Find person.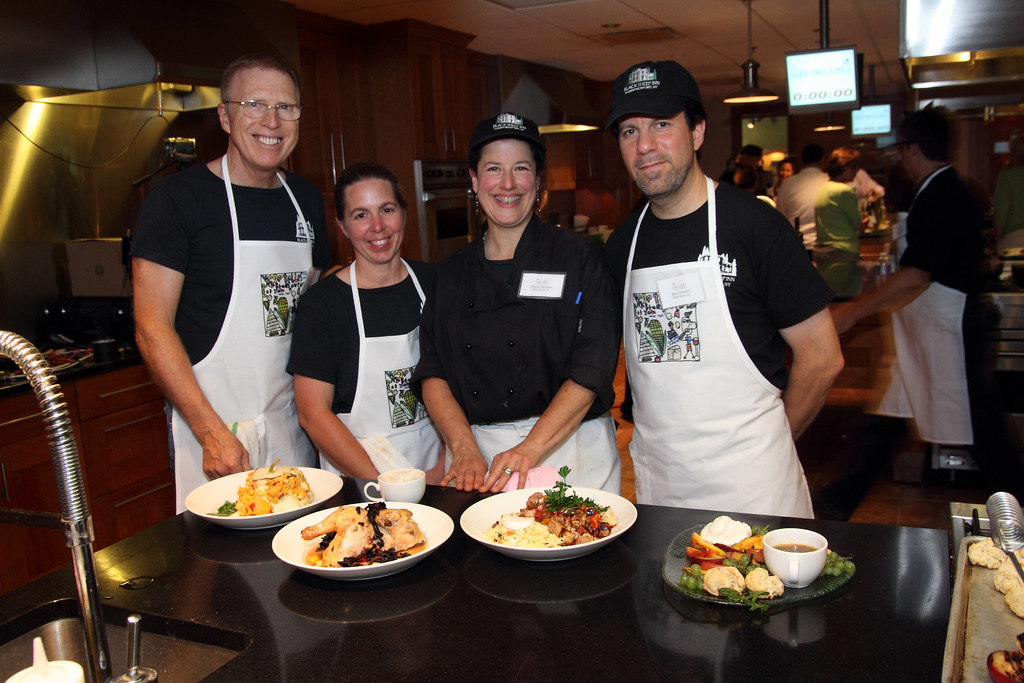
bbox=[724, 145, 762, 186].
